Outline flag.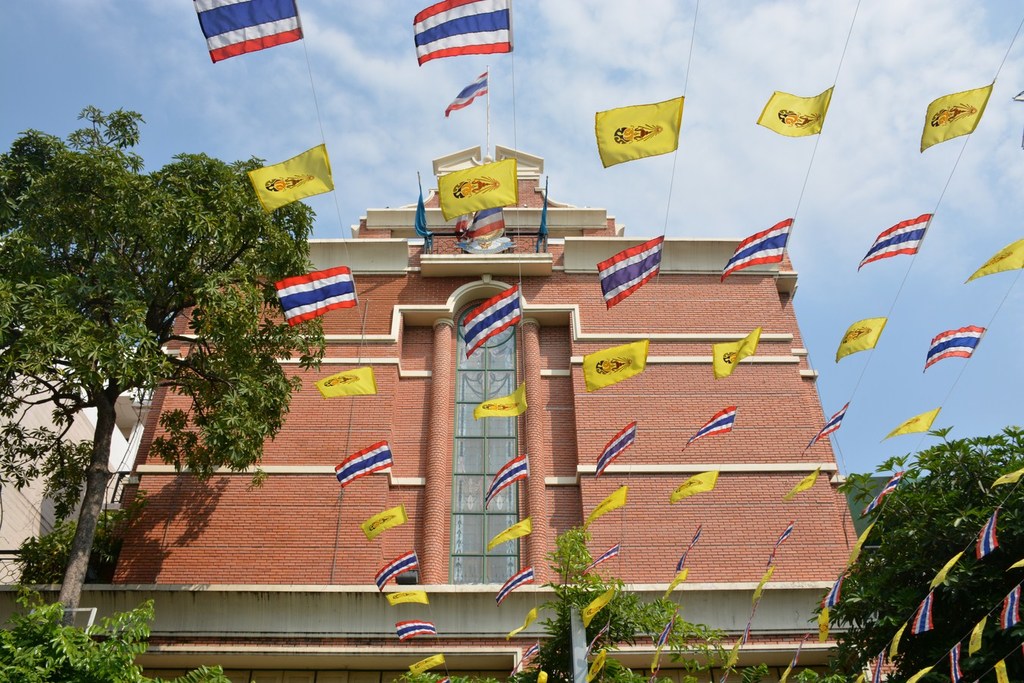
Outline: locate(889, 631, 909, 660).
